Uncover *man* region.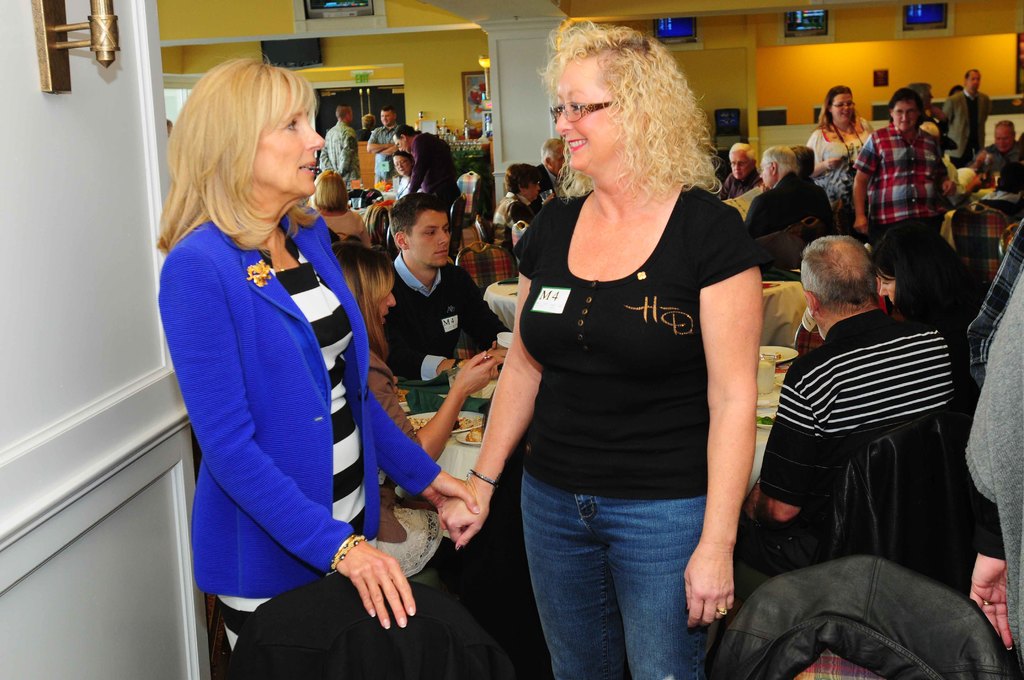
Uncovered: [318, 104, 362, 195].
